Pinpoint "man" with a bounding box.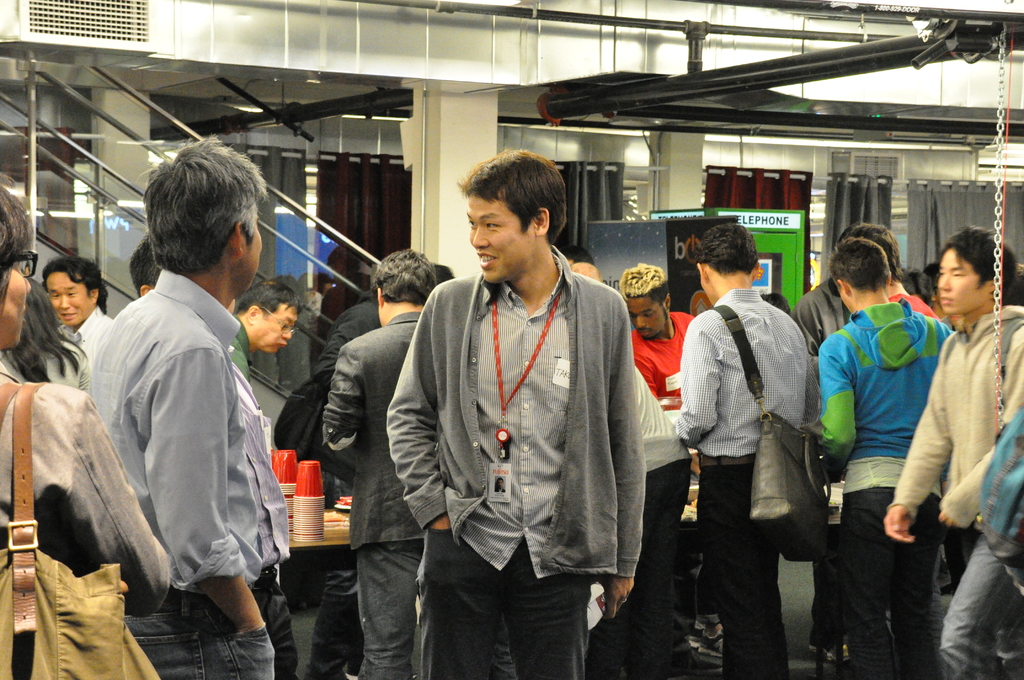
locate(88, 133, 271, 679).
